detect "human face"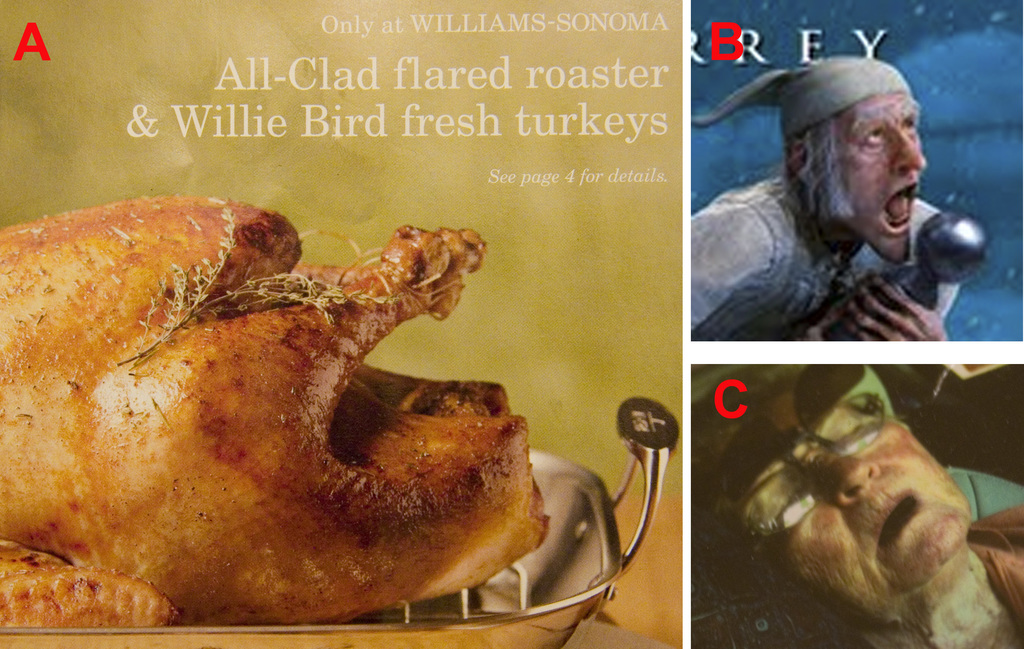
BBox(822, 88, 929, 258)
